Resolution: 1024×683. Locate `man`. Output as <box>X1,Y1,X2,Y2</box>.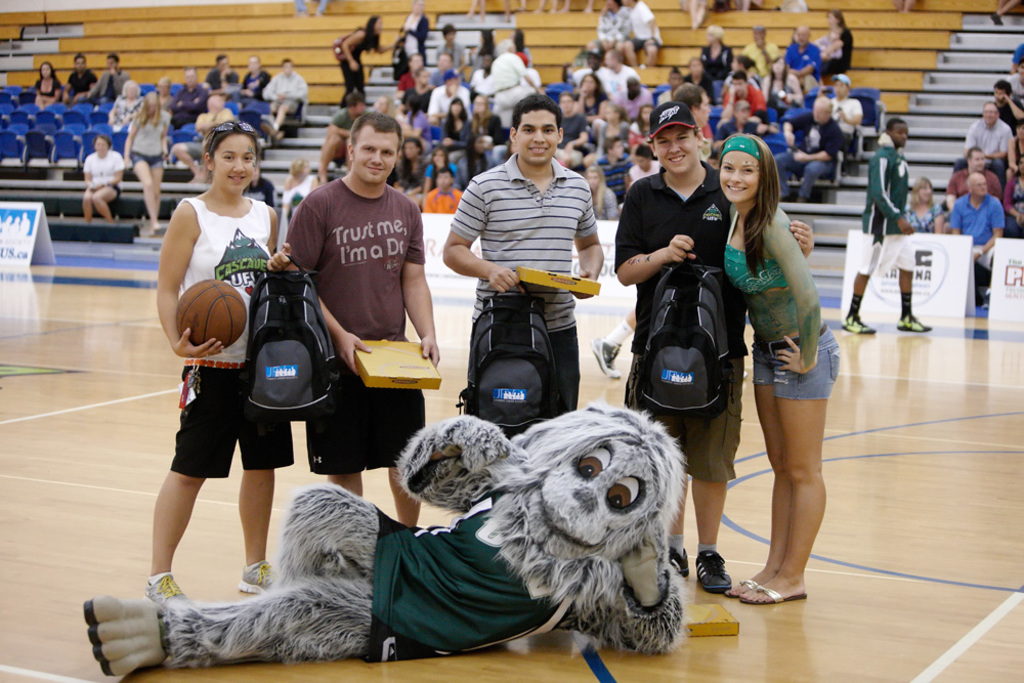
<box>469,56,495,99</box>.
